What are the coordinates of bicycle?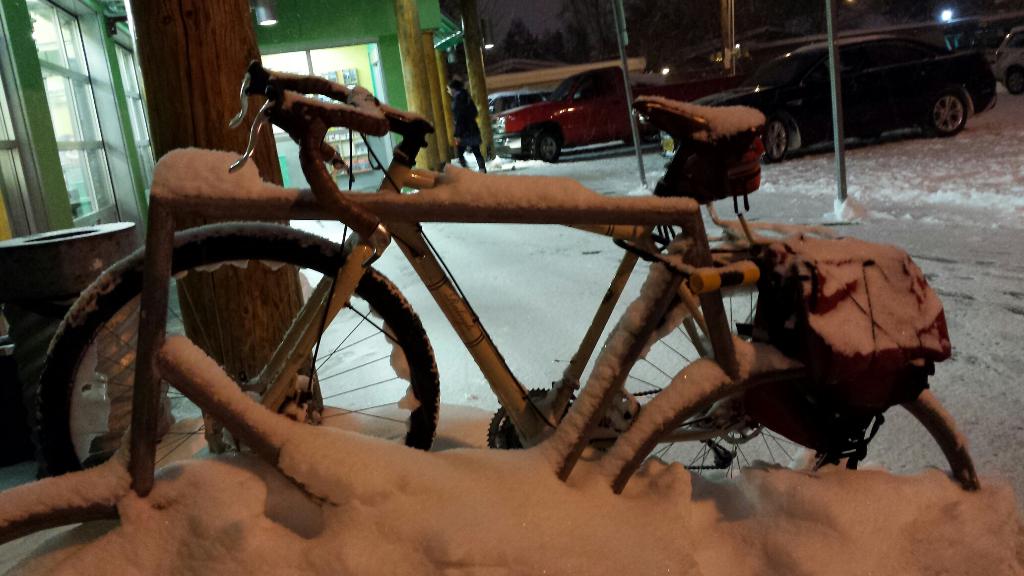
33,56,985,499.
